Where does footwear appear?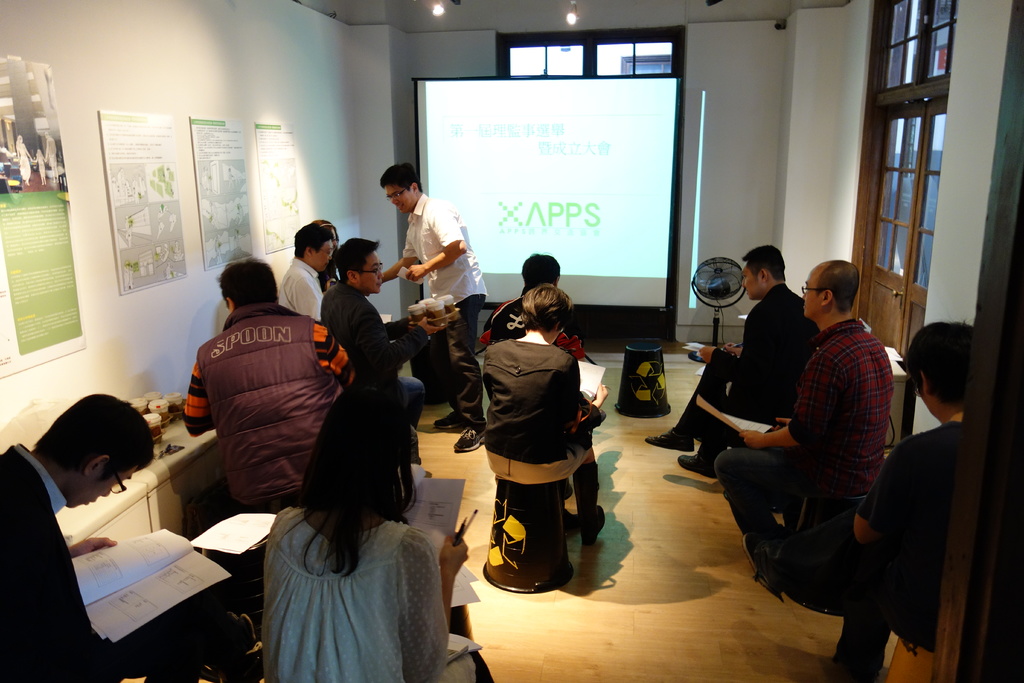
Appears at box(452, 423, 488, 453).
